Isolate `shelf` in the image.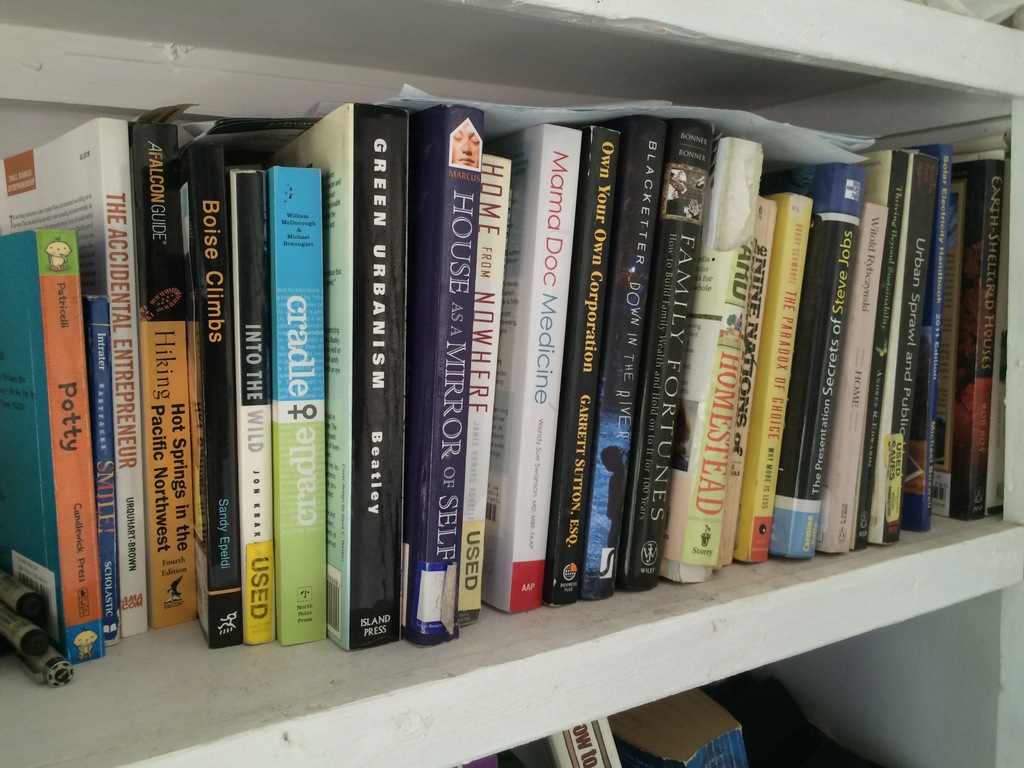
Isolated region: 1, 0, 1023, 767.
